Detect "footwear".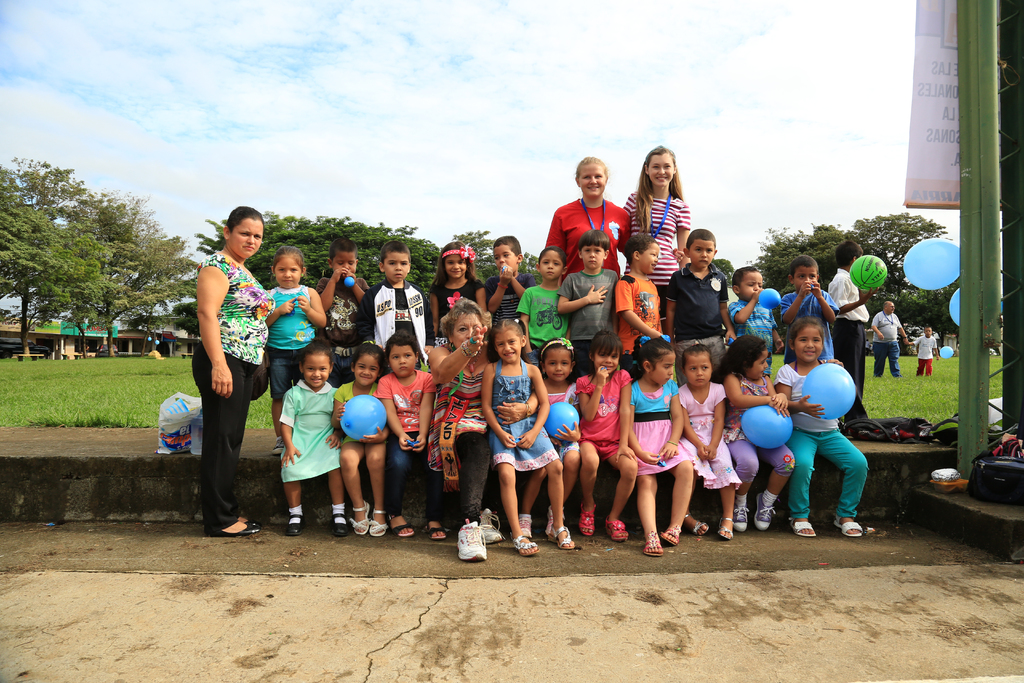
Detected at {"x1": 333, "y1": 513, "x2": 351, "y2": 538}.
